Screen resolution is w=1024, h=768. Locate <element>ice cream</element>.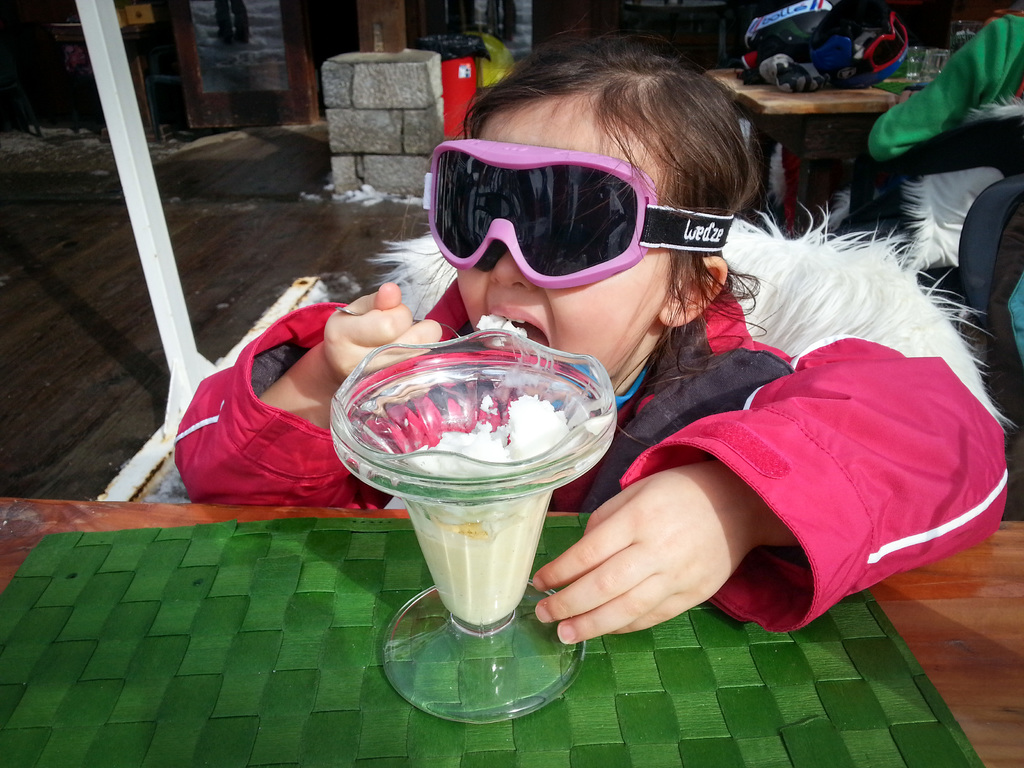
region(342, 299, 620, 632).
